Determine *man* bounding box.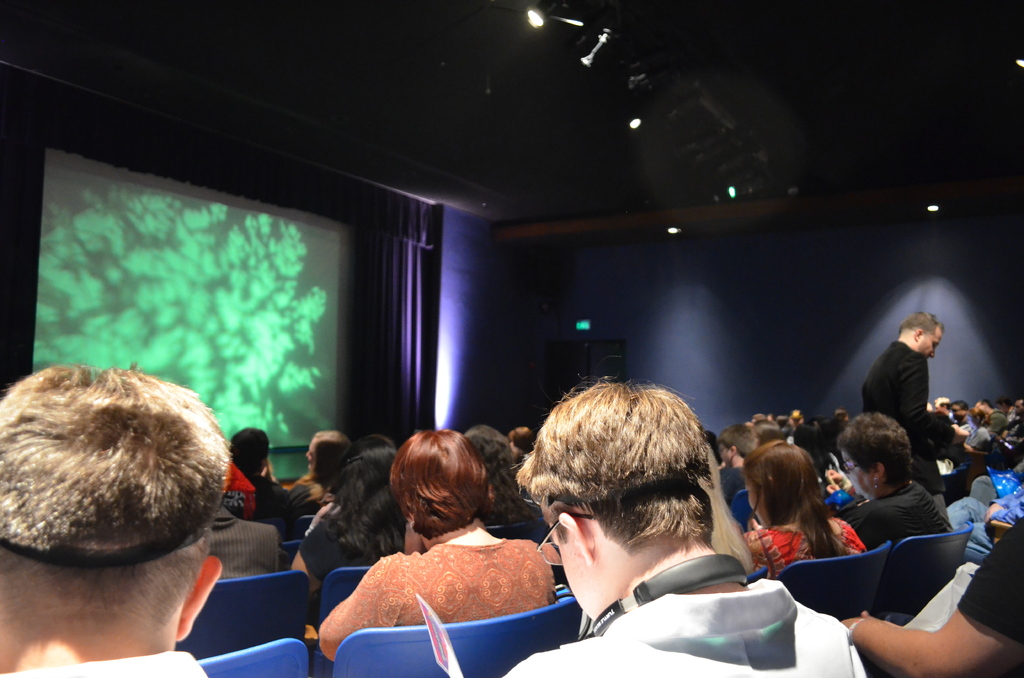
Determined: <box>0,360,231,677</box>.
